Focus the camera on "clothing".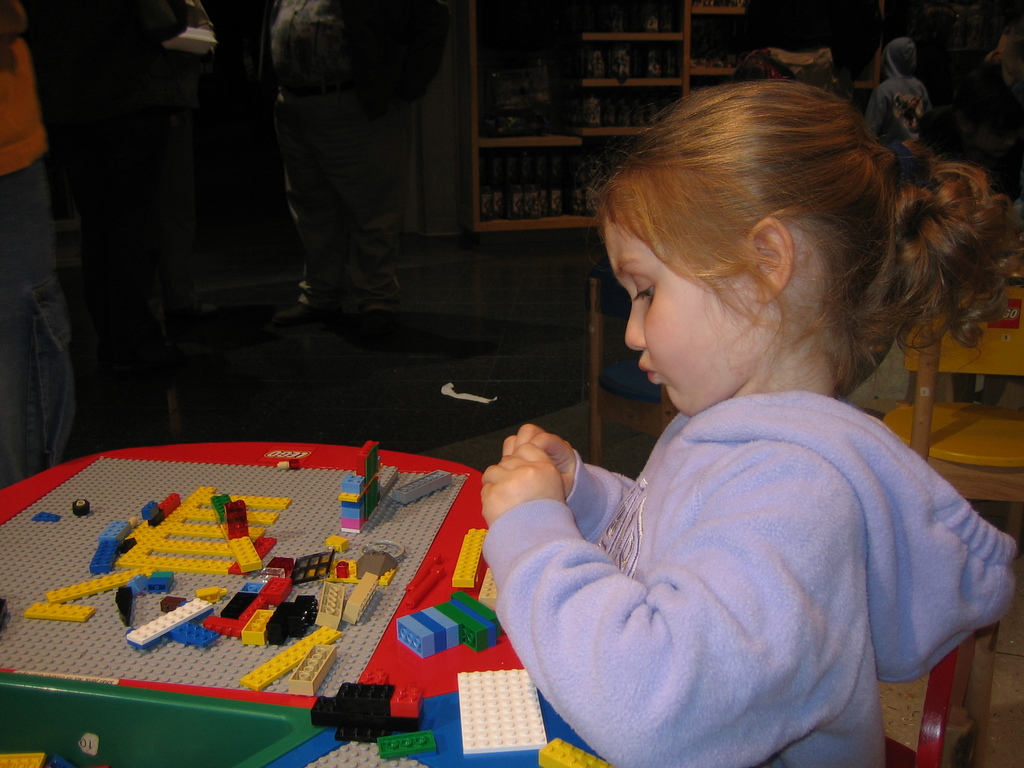
Focus region: 475, 400, 1023, 765.
